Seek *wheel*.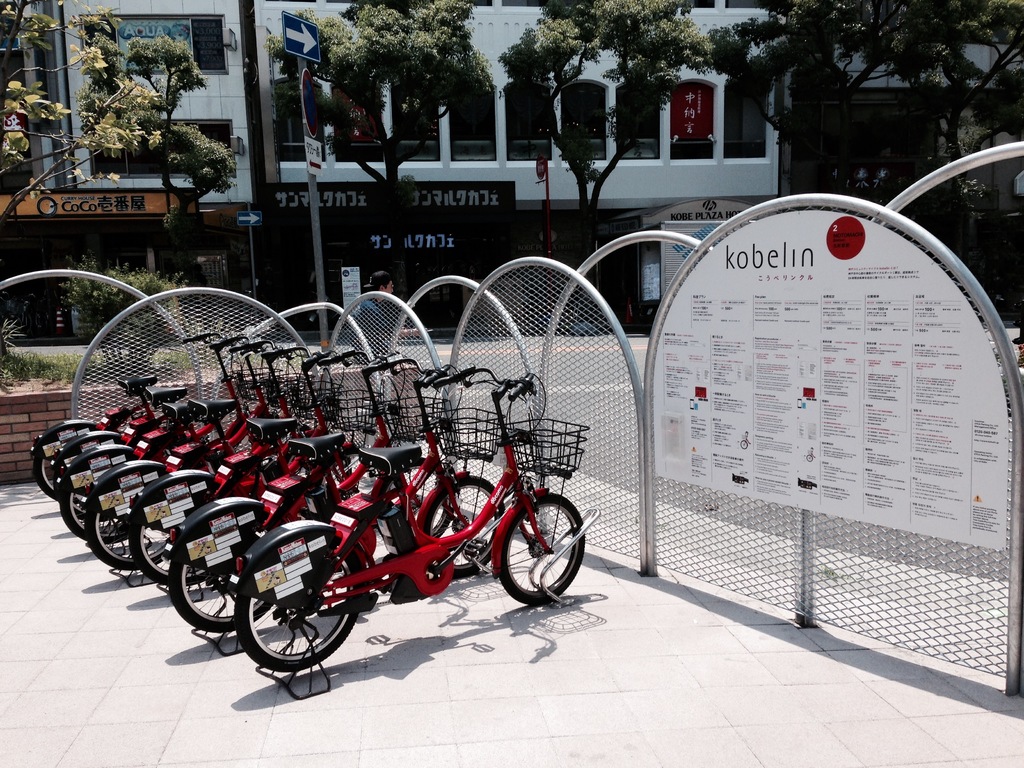
(169, 564, 269, 632).
